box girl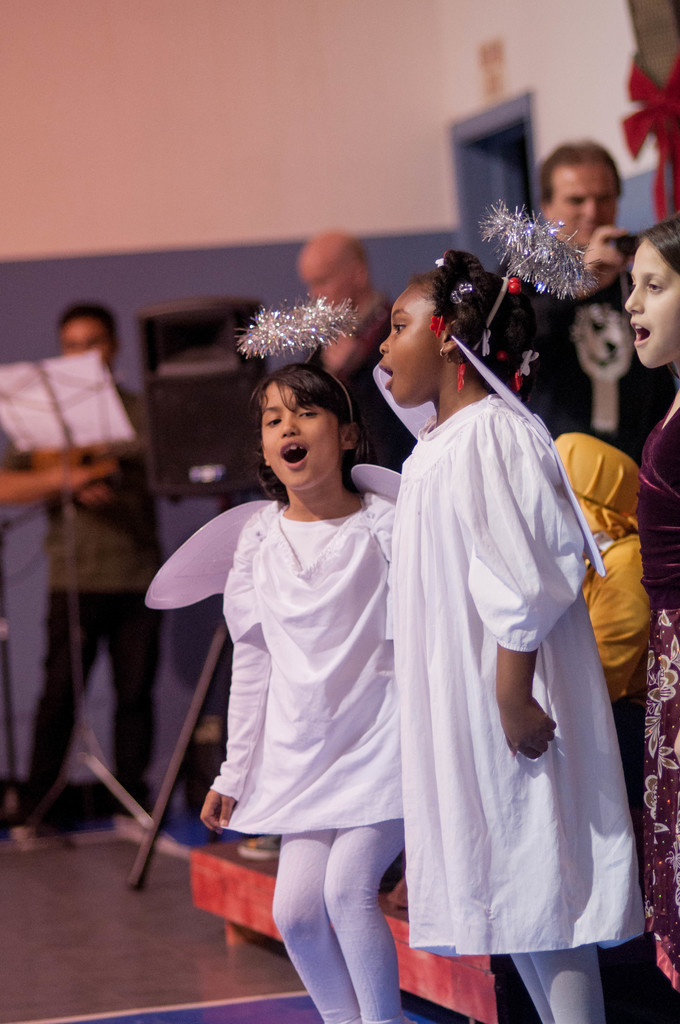
(x1=149, y1=304, x2=419, y2=1023)
